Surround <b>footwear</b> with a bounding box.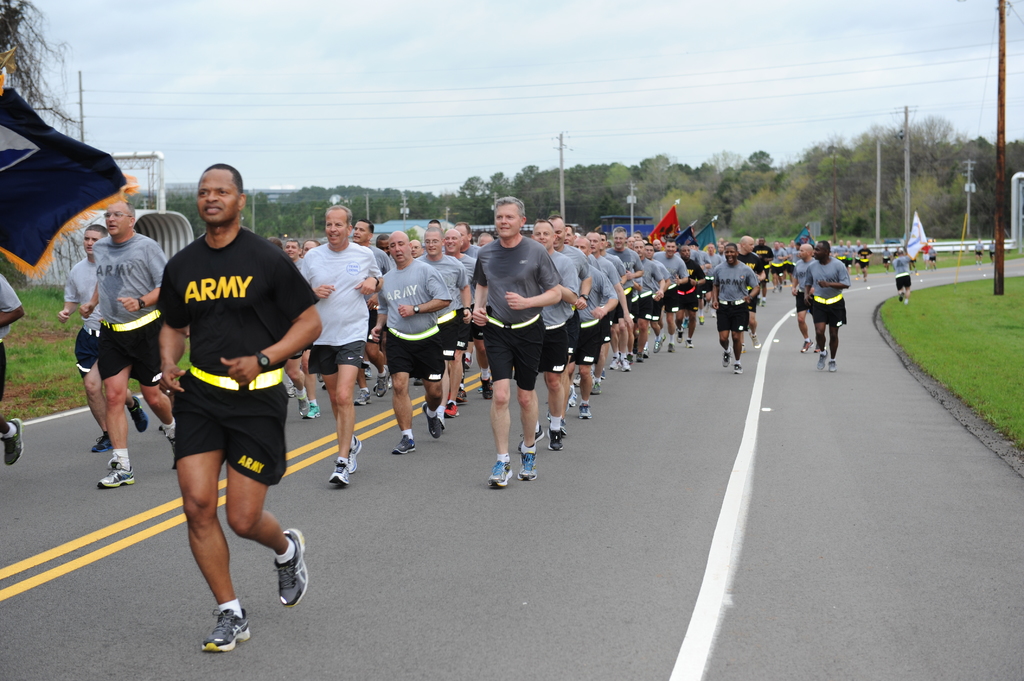
91, 429, 116, 453.
